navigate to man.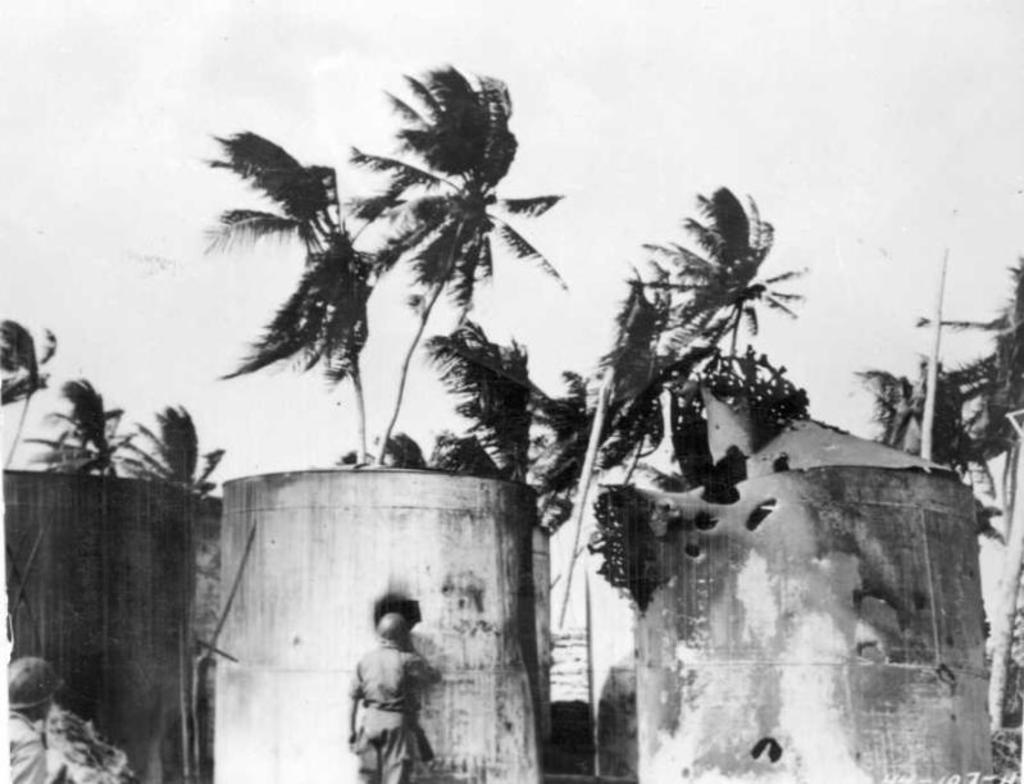
Navigation target: (337, 603, 451, 783).
